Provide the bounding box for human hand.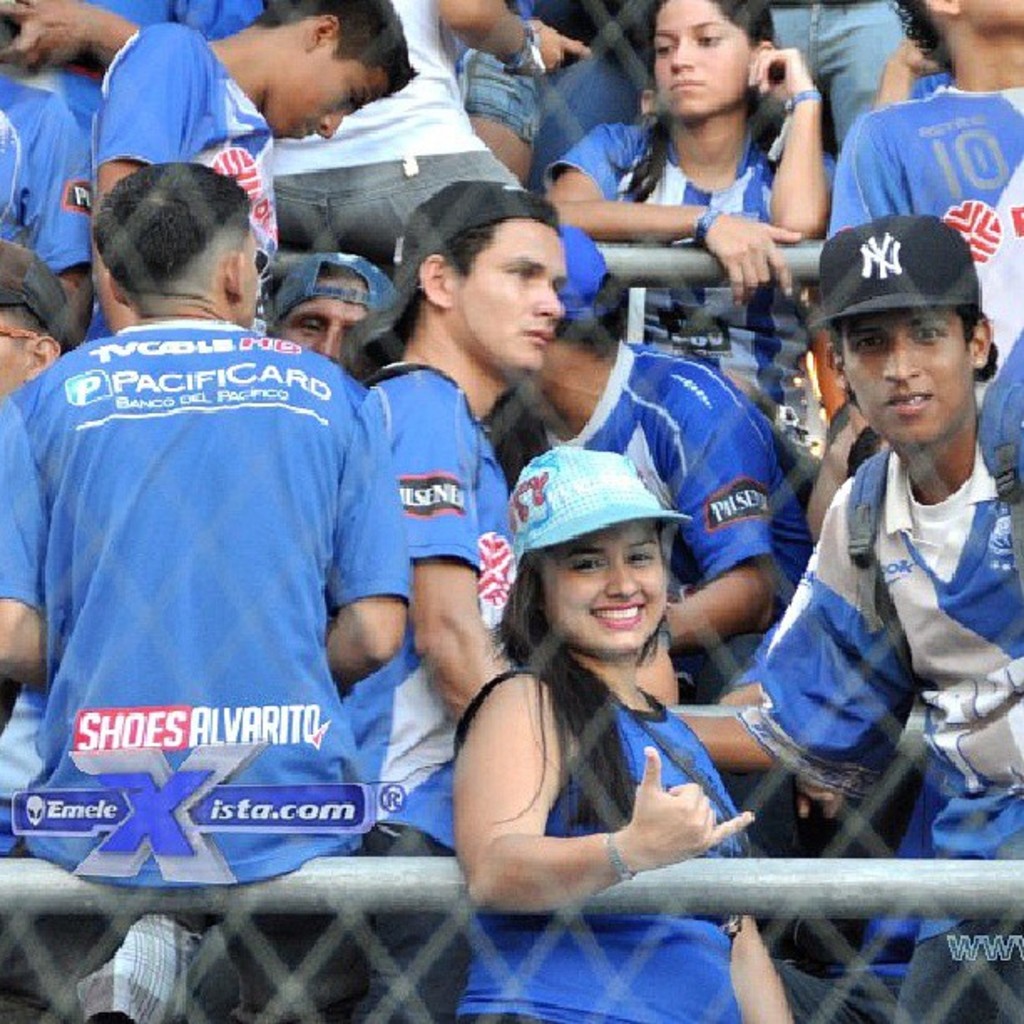
box=[704, 206, 805, 311].
